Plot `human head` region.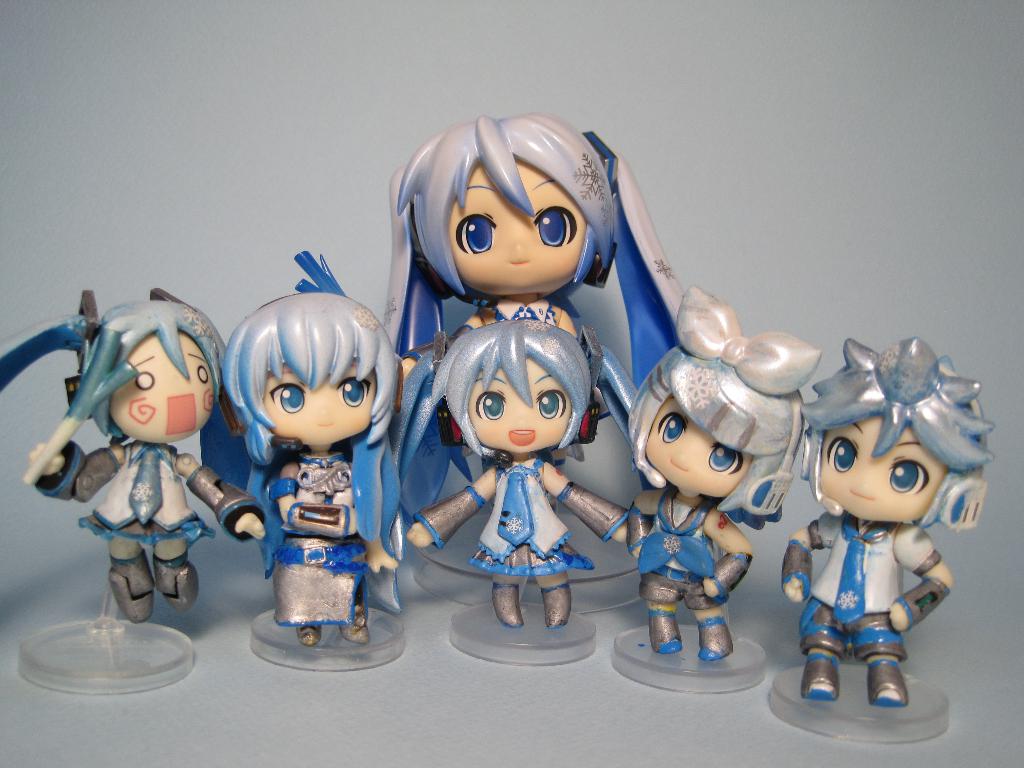
Plotted at detection(403, 109, 618, 301).
